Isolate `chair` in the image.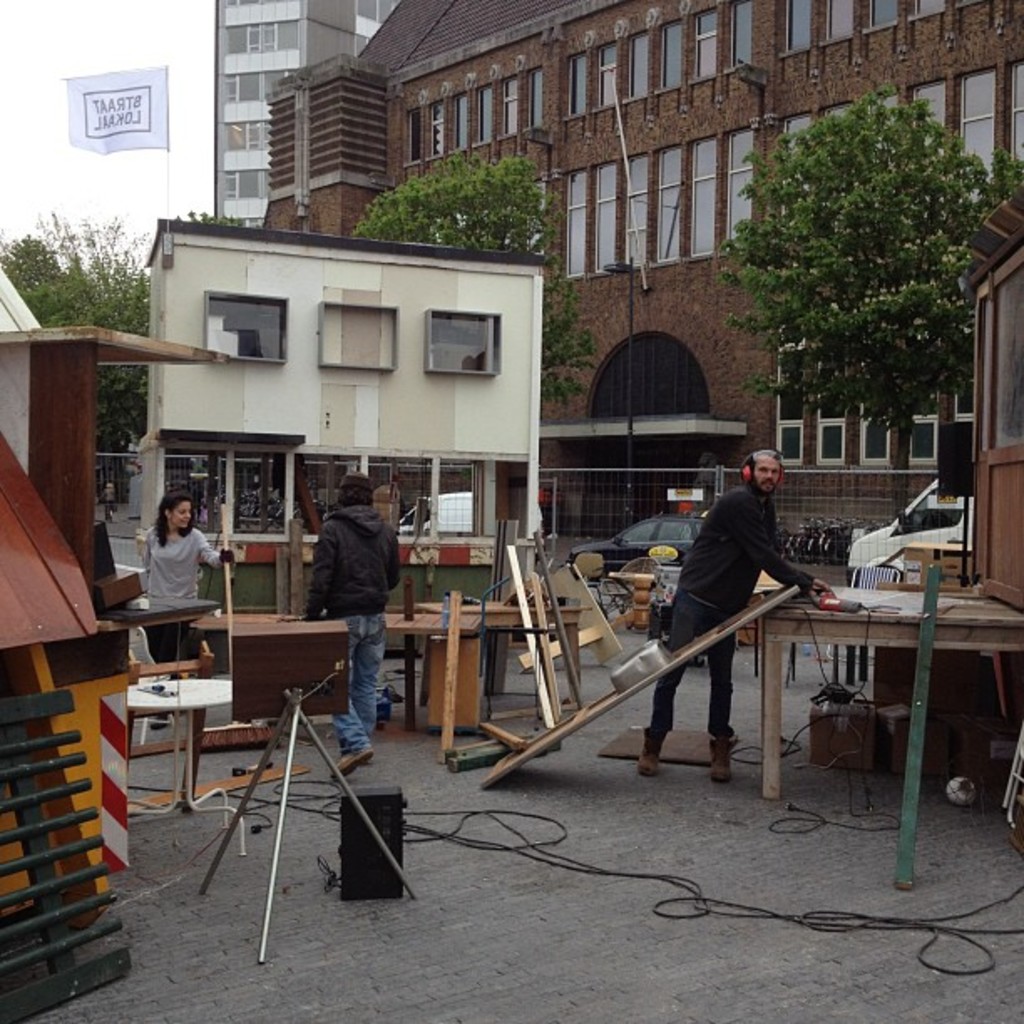
Isolated region: x1=651, y1=540, x2=679, y2=571.
